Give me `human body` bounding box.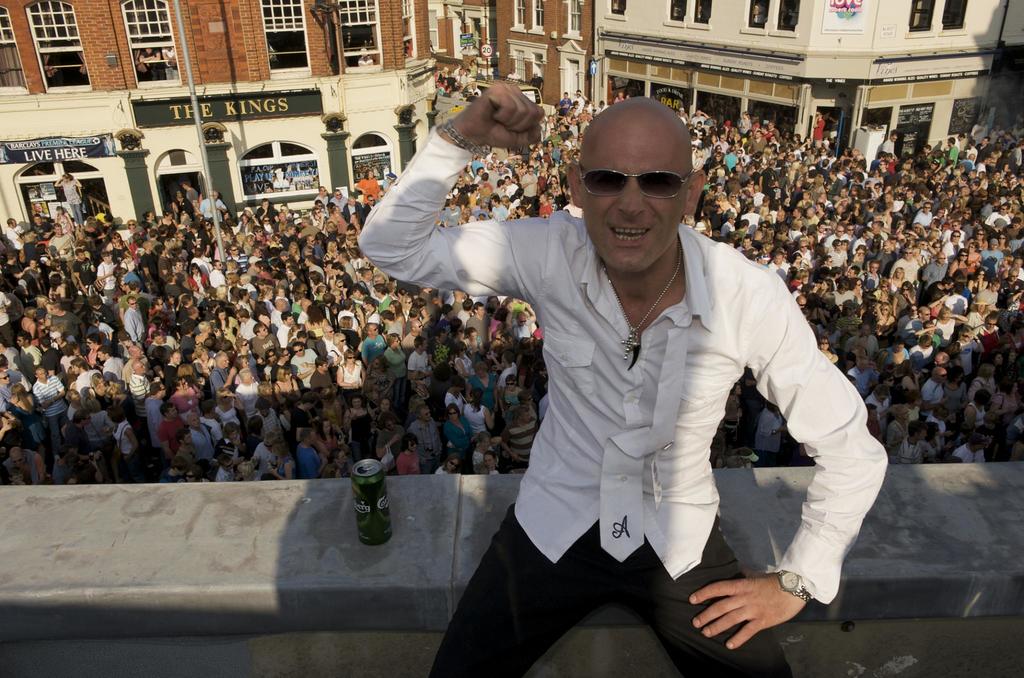
971, 271, 984, 295.
